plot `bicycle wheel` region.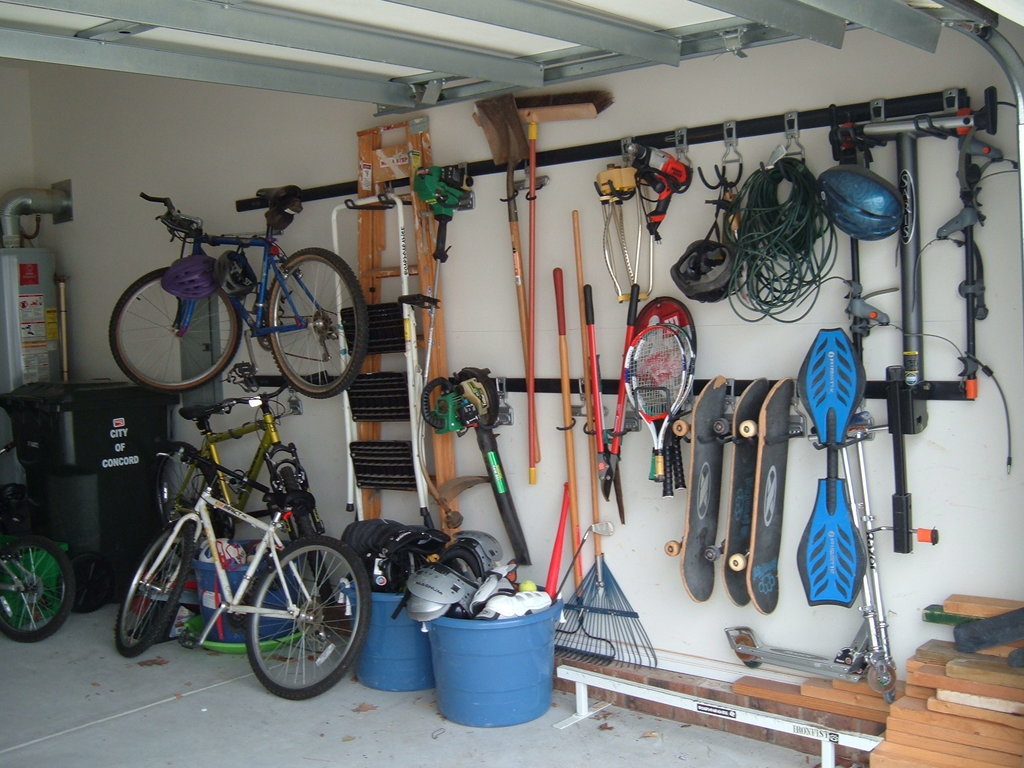
Plotted at <bbox>148, 438, 211, 541</bbox>.
